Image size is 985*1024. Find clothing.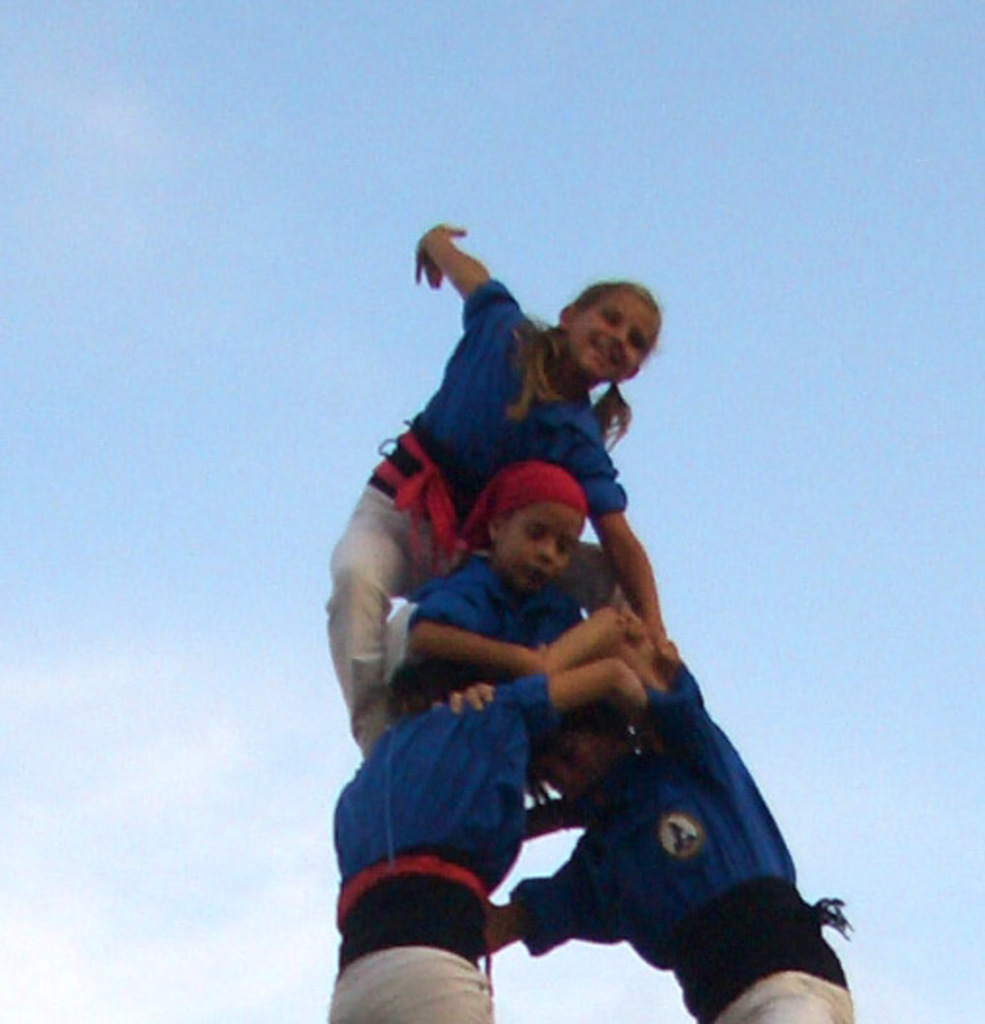
(left=317, top=276, right=631, bottom=742).
